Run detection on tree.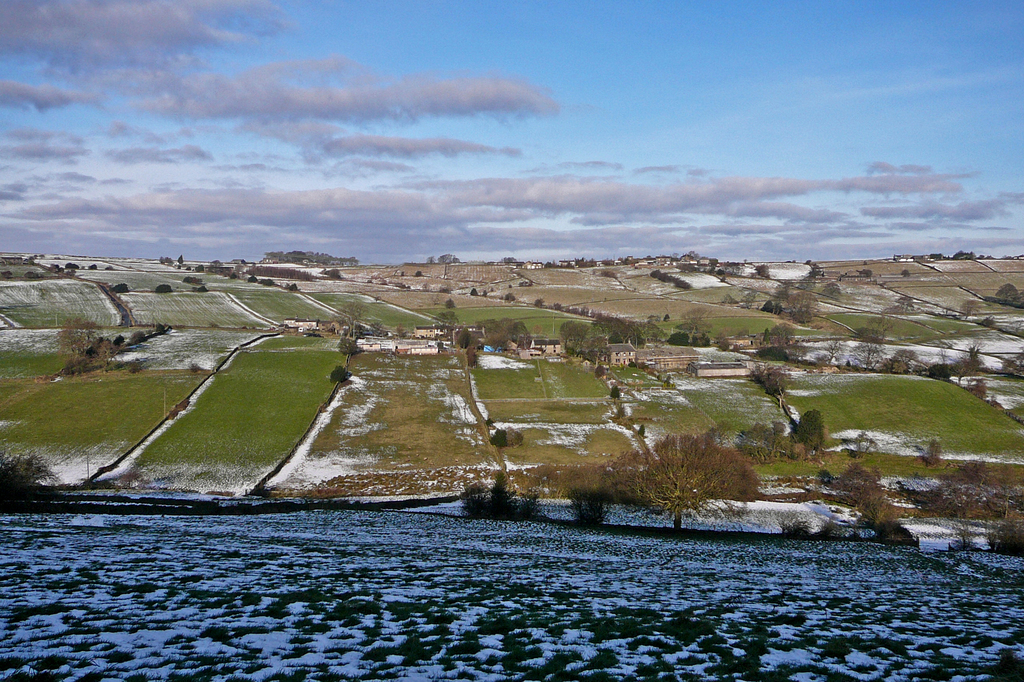
Result: 858,269,874,279.
